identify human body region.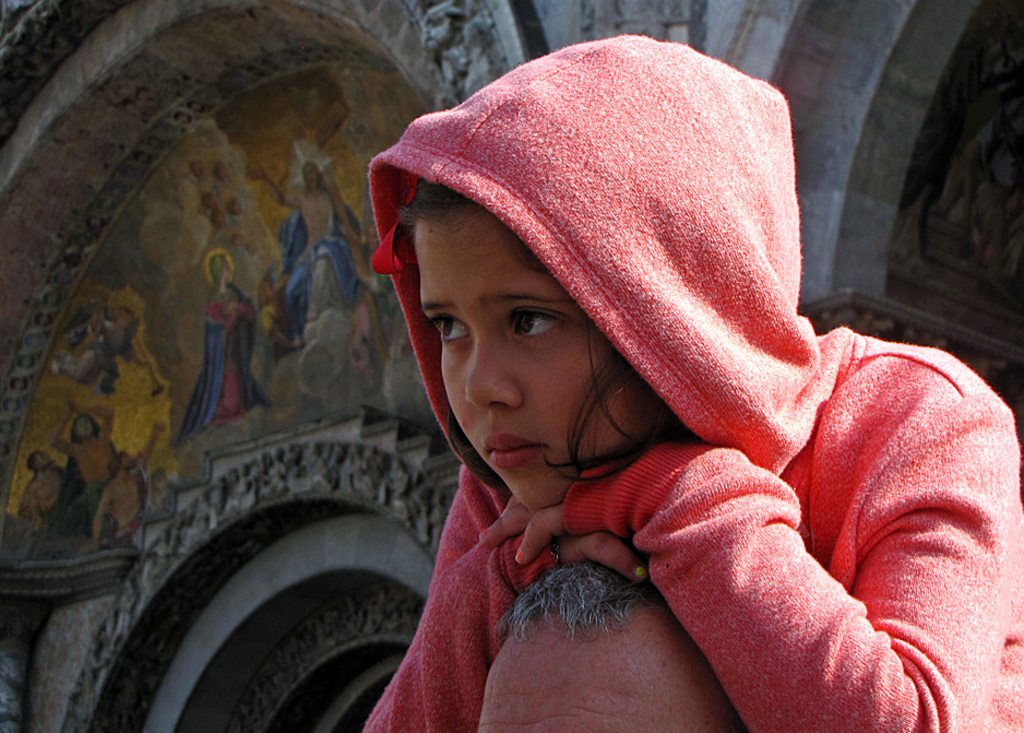
Region: (286, 36, 979, 694).
